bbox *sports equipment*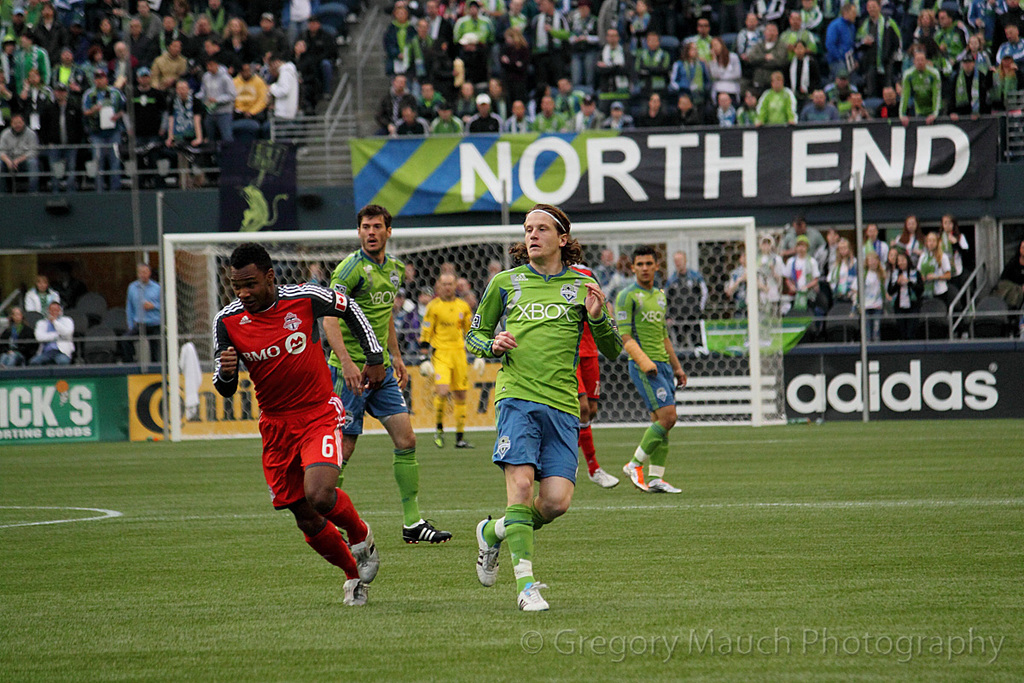
x1=624 y1=464 x2=653 y2=493
